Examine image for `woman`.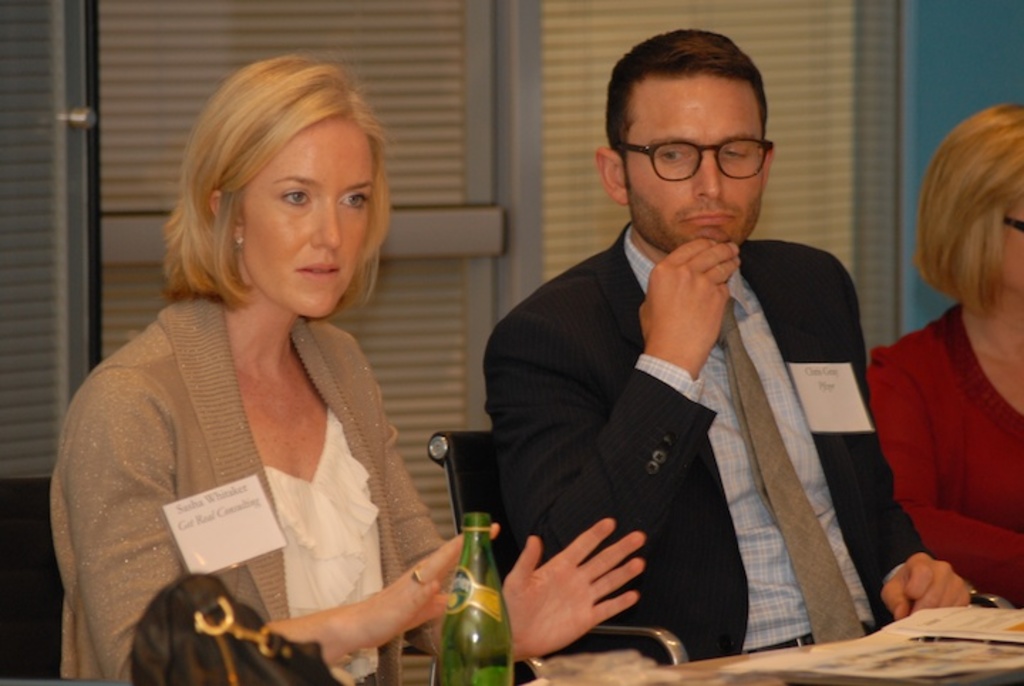
Examination result: [x1=95, y1=63, x2=592, y2=685].
